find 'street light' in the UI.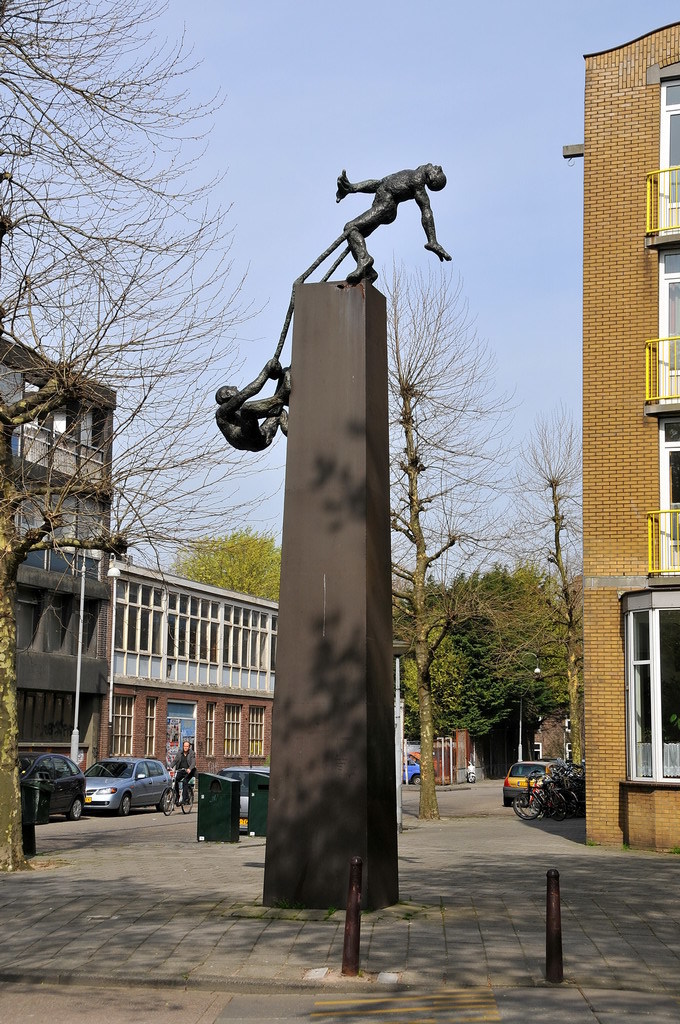
UI element at (515,647,543,767).
